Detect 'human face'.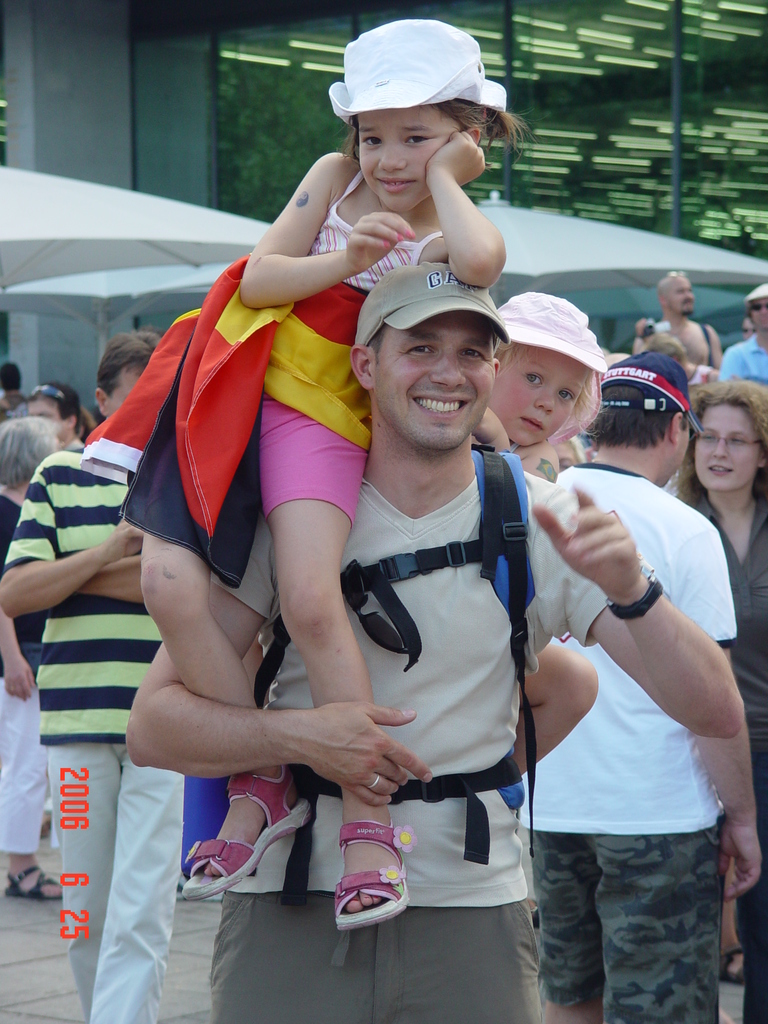
Detected at pyautogui.locateOnScreen(504, 349, 589, 449).
